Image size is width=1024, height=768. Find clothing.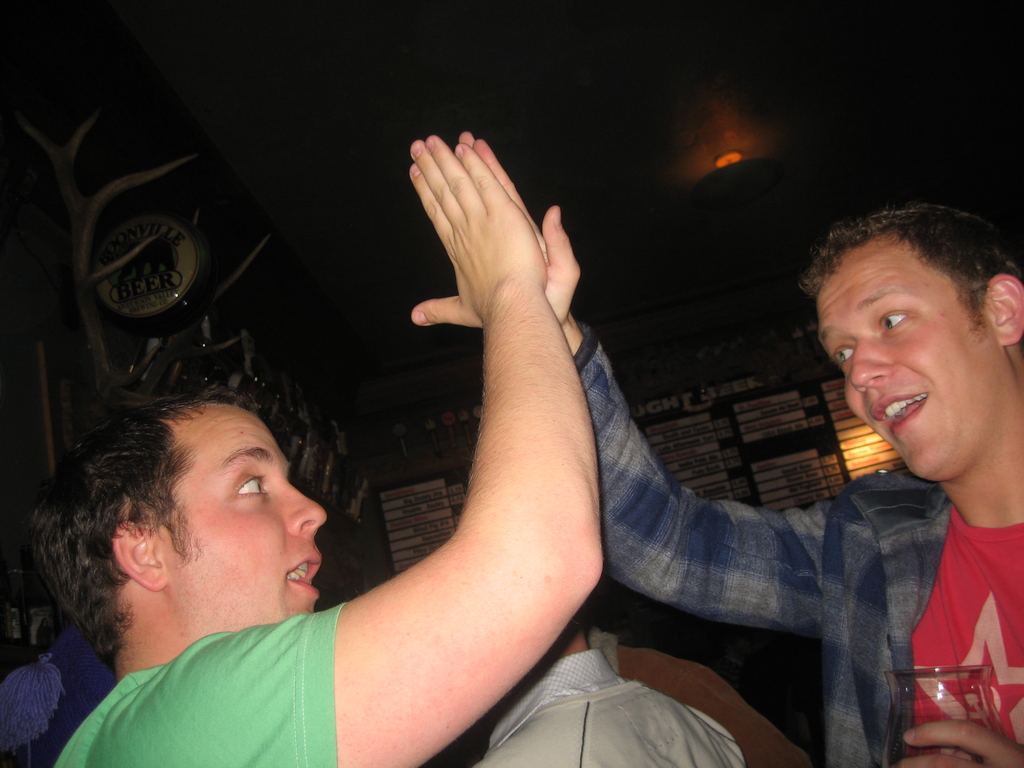
rect(52, 600, 344, 767).
